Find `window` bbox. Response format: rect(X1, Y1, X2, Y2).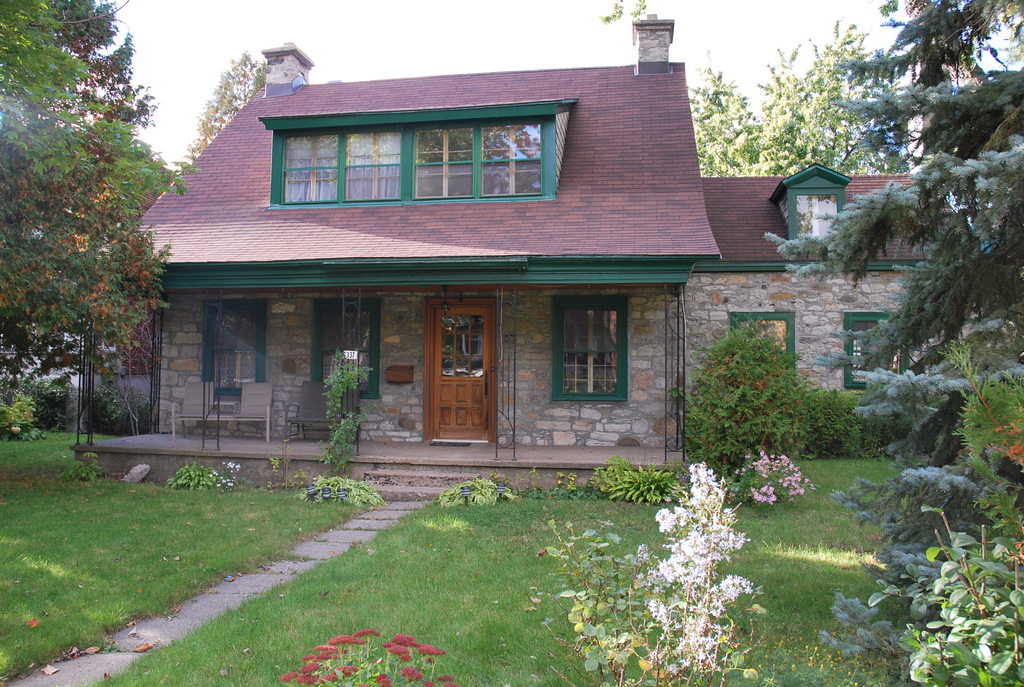
rect(844, 312, 897, 395).
